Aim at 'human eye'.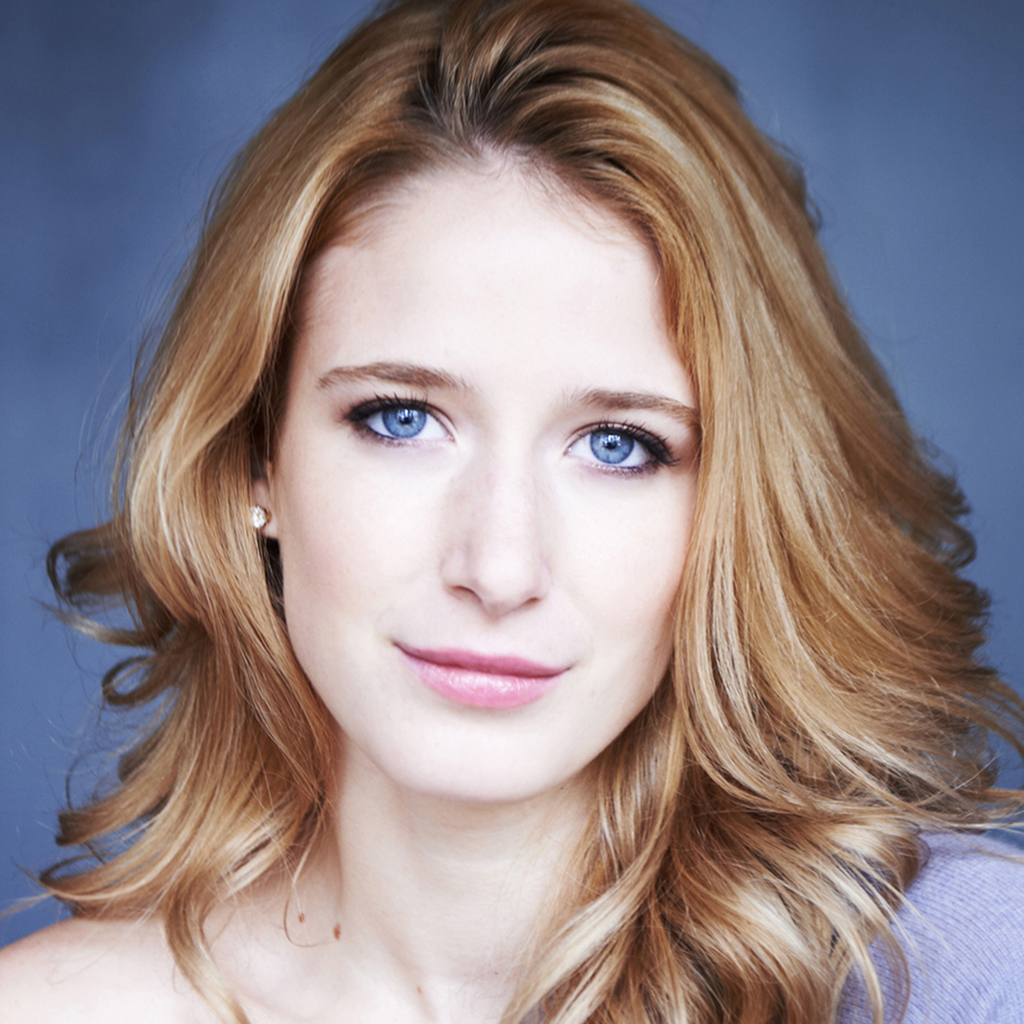
Aimed at box(562, 409, 681, 479).
